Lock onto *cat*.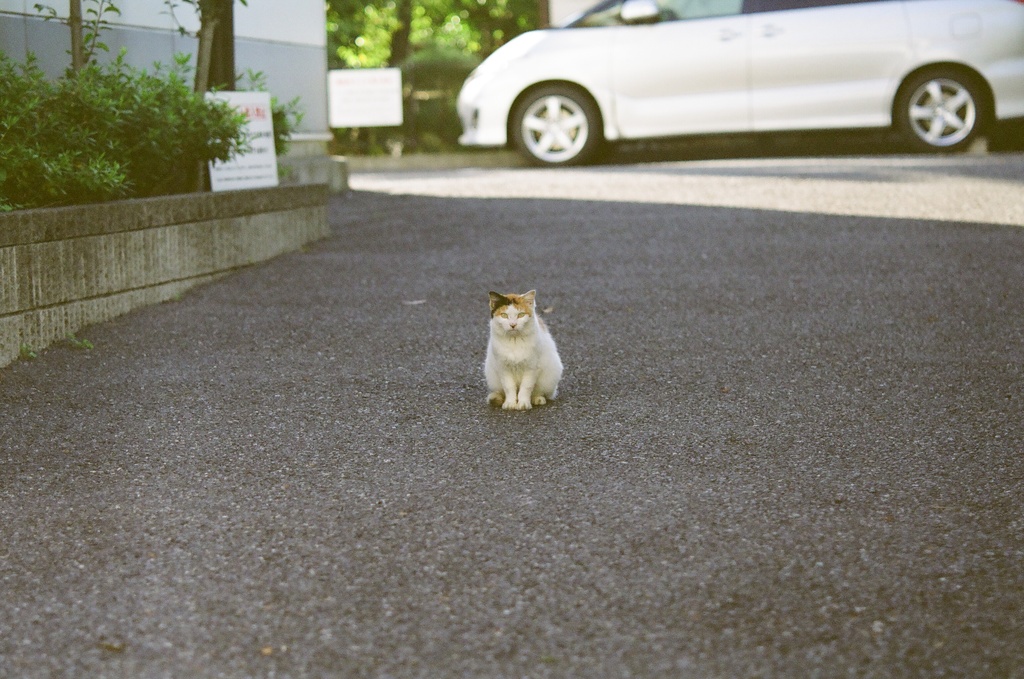
Locked: l=483, t=291, r=566, b=406.
